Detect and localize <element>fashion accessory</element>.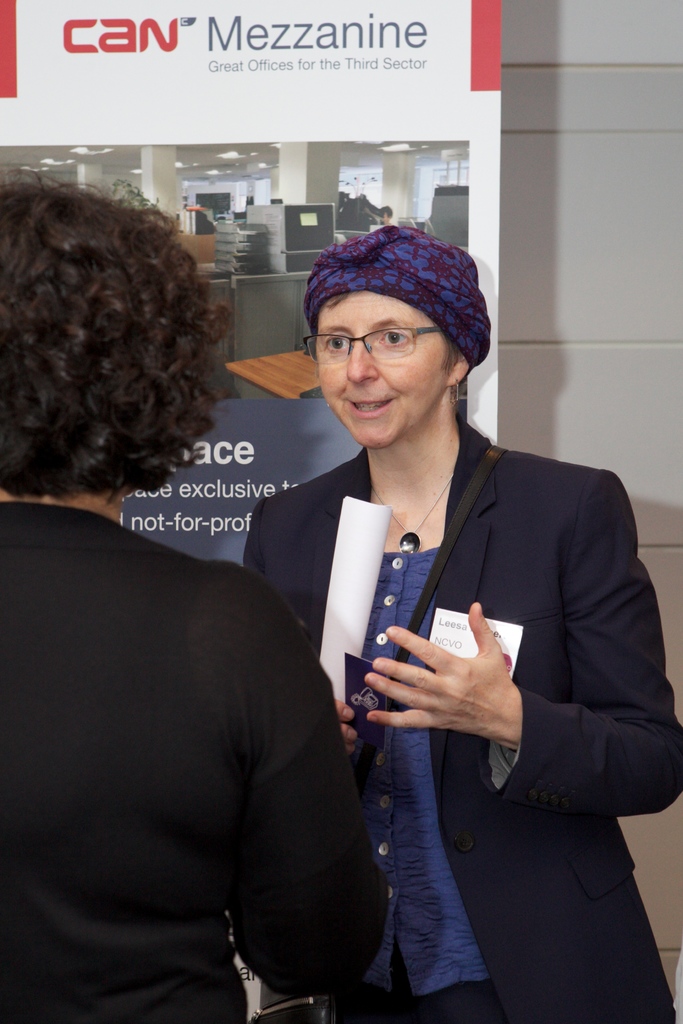
Localized at detection(250, 443, 507, 1023).
